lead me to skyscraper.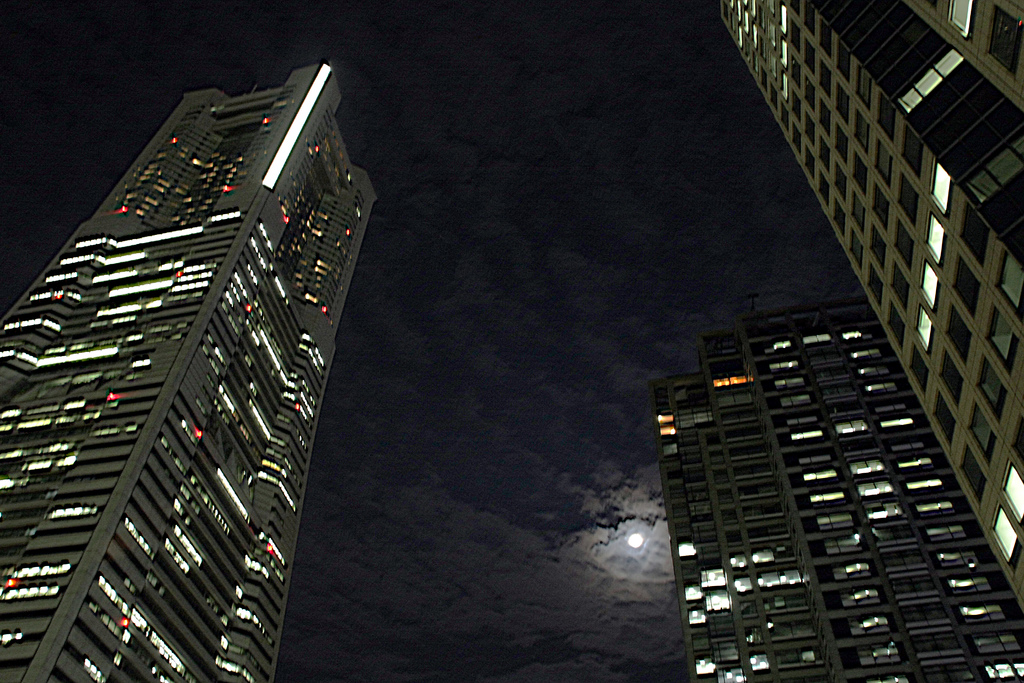
Lead to Rect(0, 65, 381, 682).
